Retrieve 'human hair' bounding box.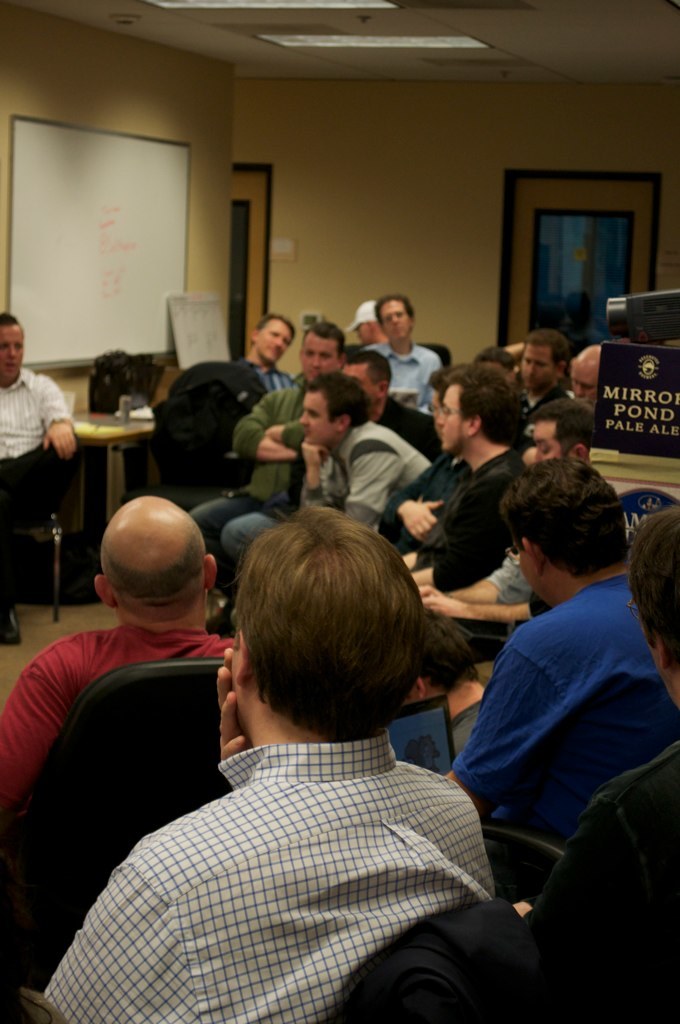
Bounding box: l=101, t=522, r=209, b=619.
